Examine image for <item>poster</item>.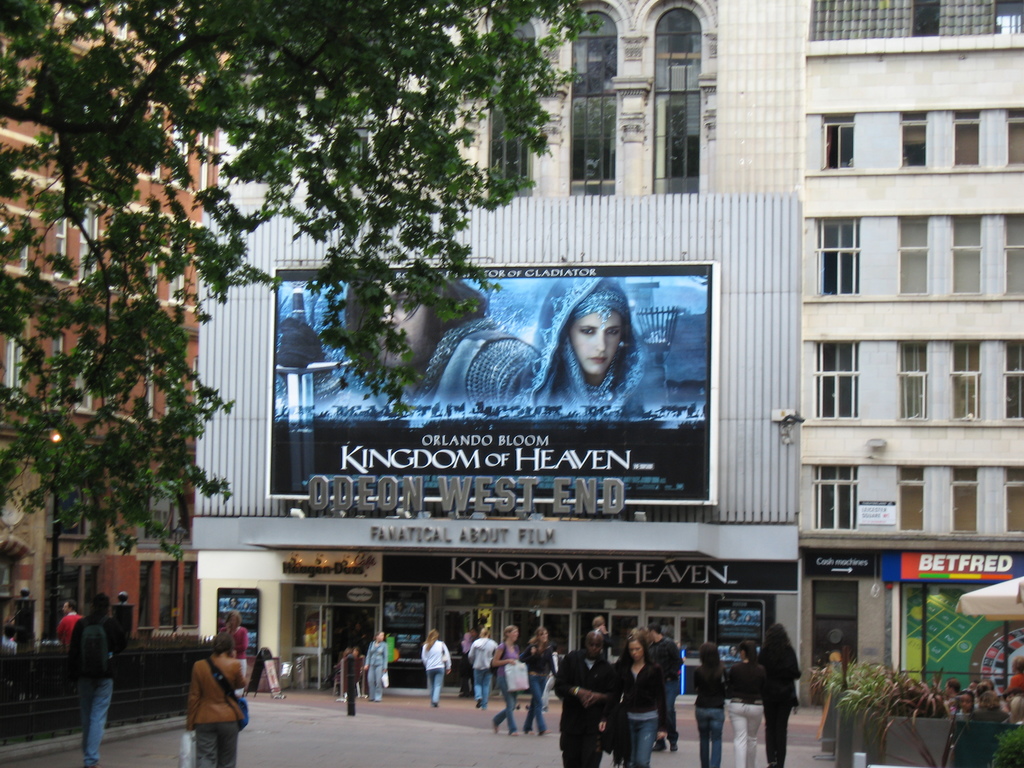
Examination result: {"x1": 895, "y1": 582, "x2": 1023, "y2": 693}.
